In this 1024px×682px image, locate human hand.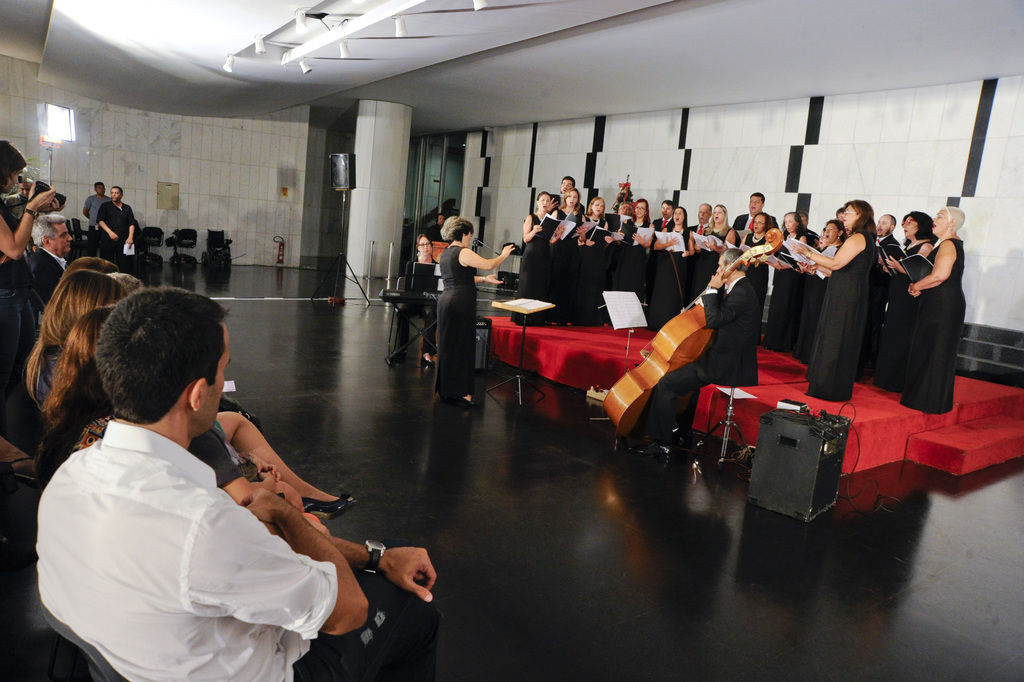
Bounding box: [485,273,505,284].
